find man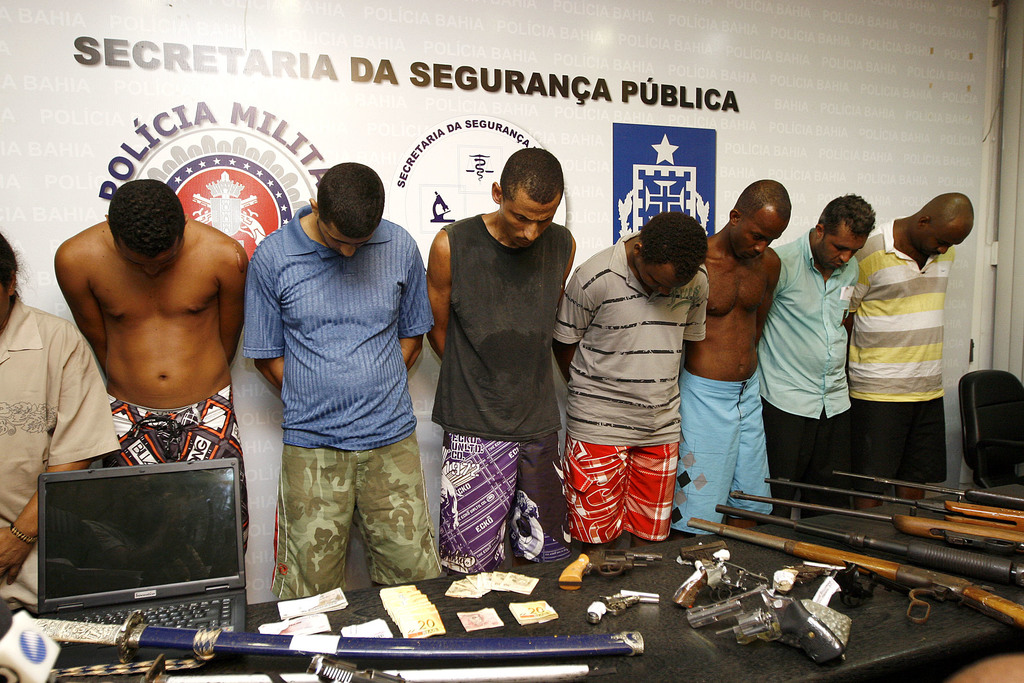
Rect(756, 189, 868, 518)
